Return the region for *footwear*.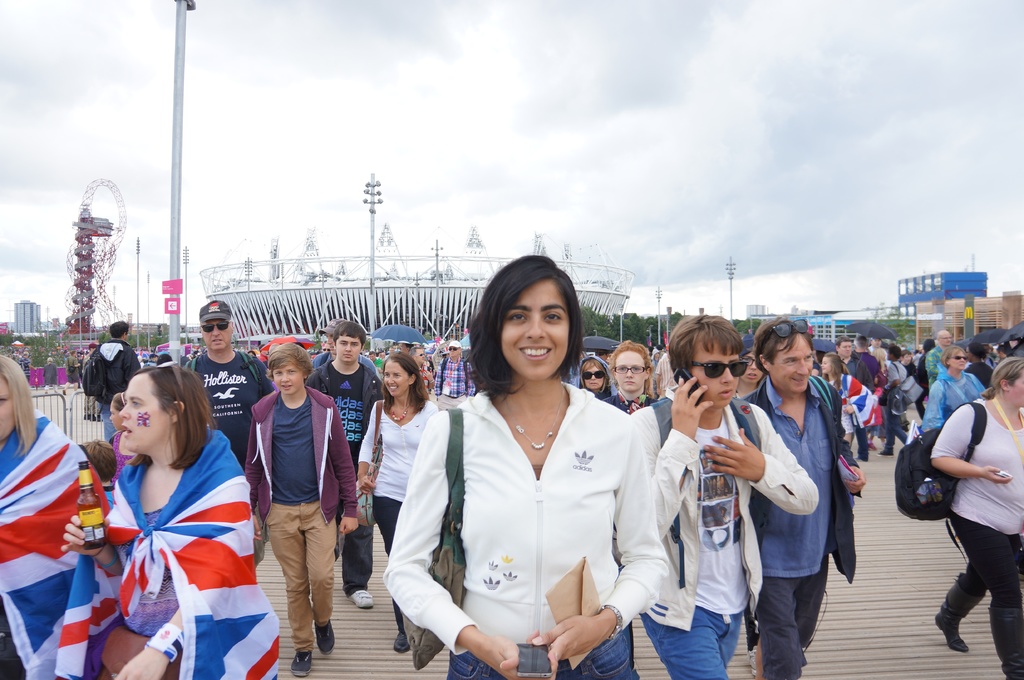
353, 587, 378, 611.
